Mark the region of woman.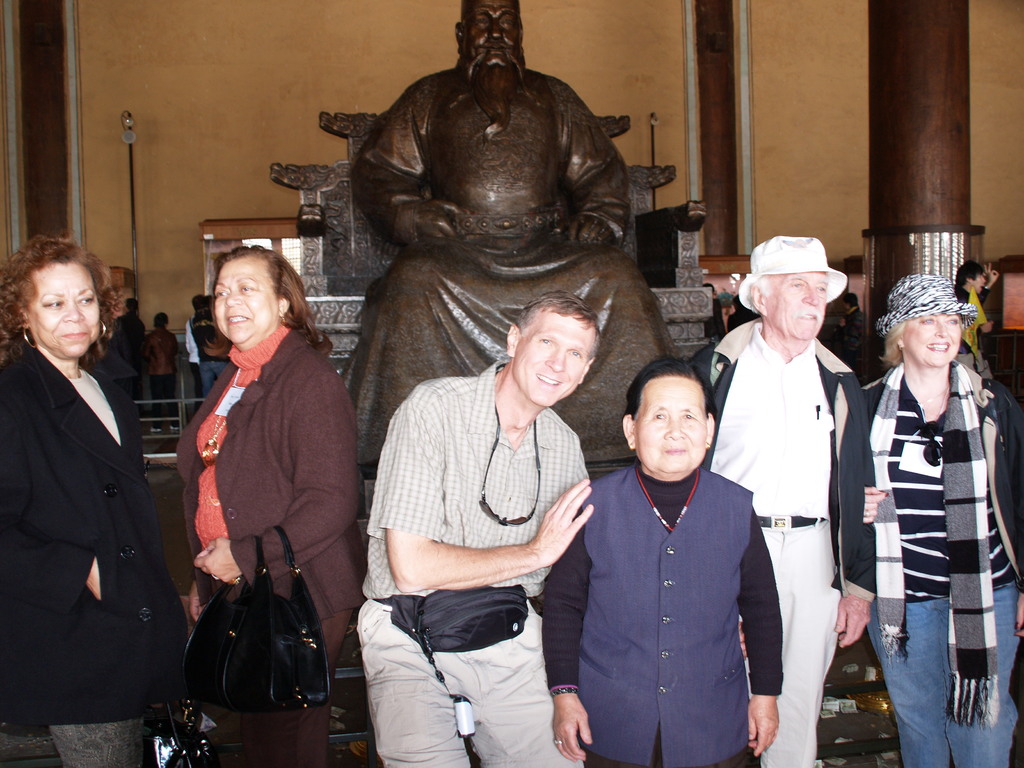
Region: {"x1": 850, "y1": 273, "x2": 1017, "y2": 767}.
